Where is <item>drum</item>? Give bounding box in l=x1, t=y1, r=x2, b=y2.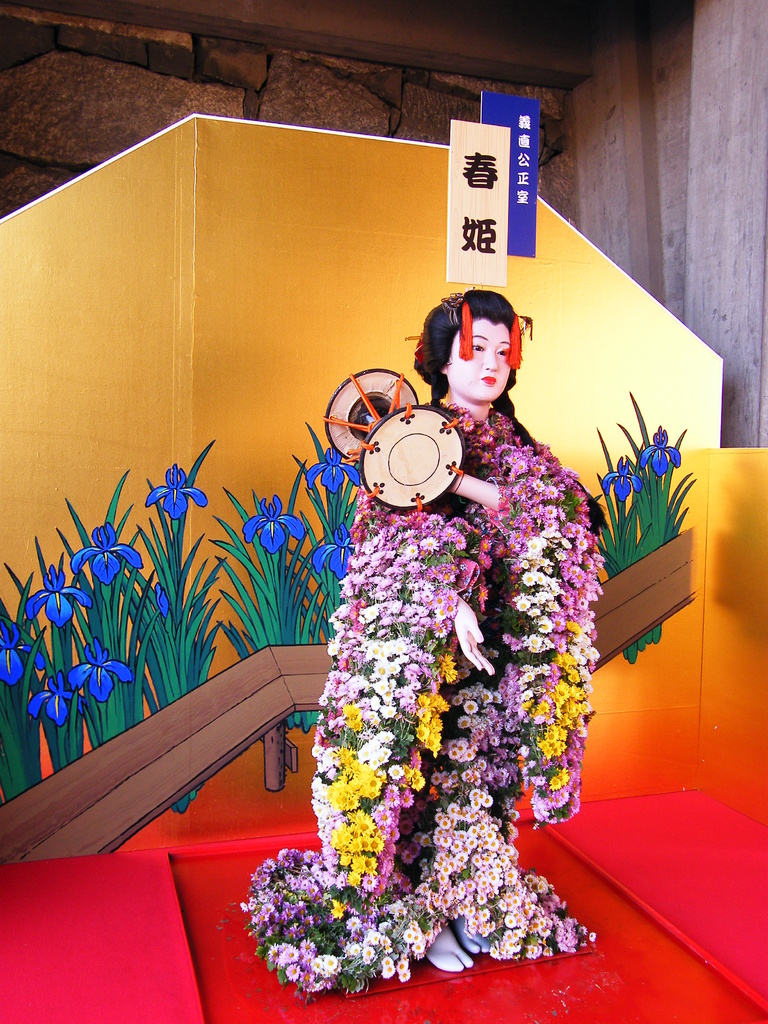
l=323, t=365, r=459, b=506.
